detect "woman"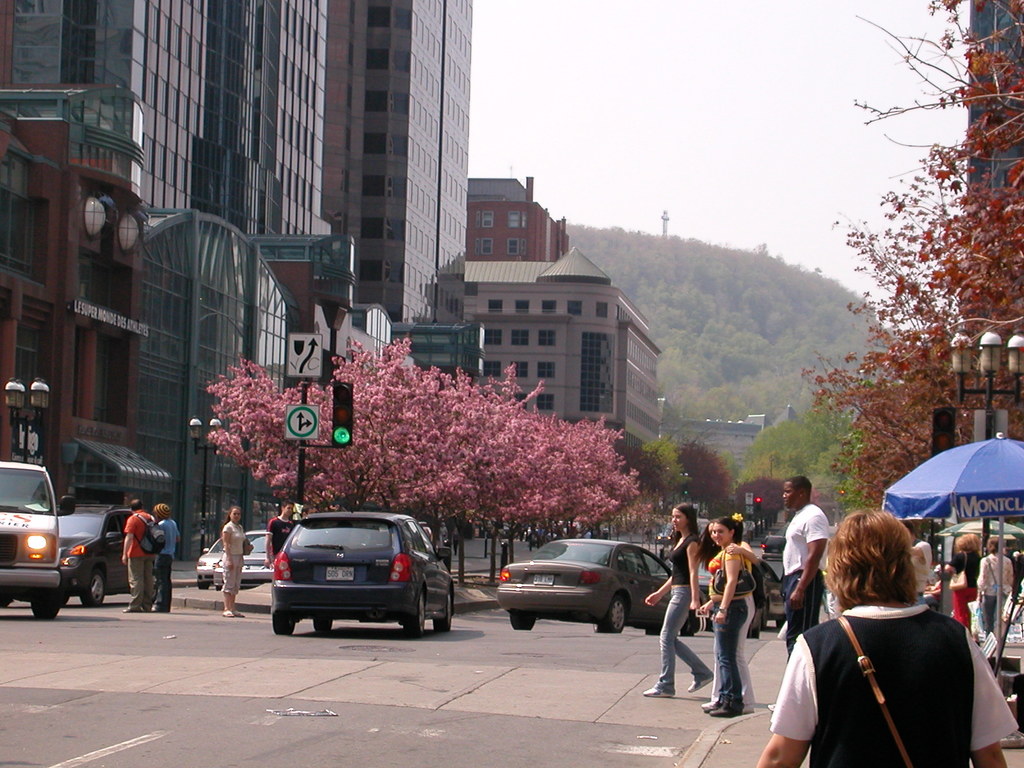
(777,508,986,767)
